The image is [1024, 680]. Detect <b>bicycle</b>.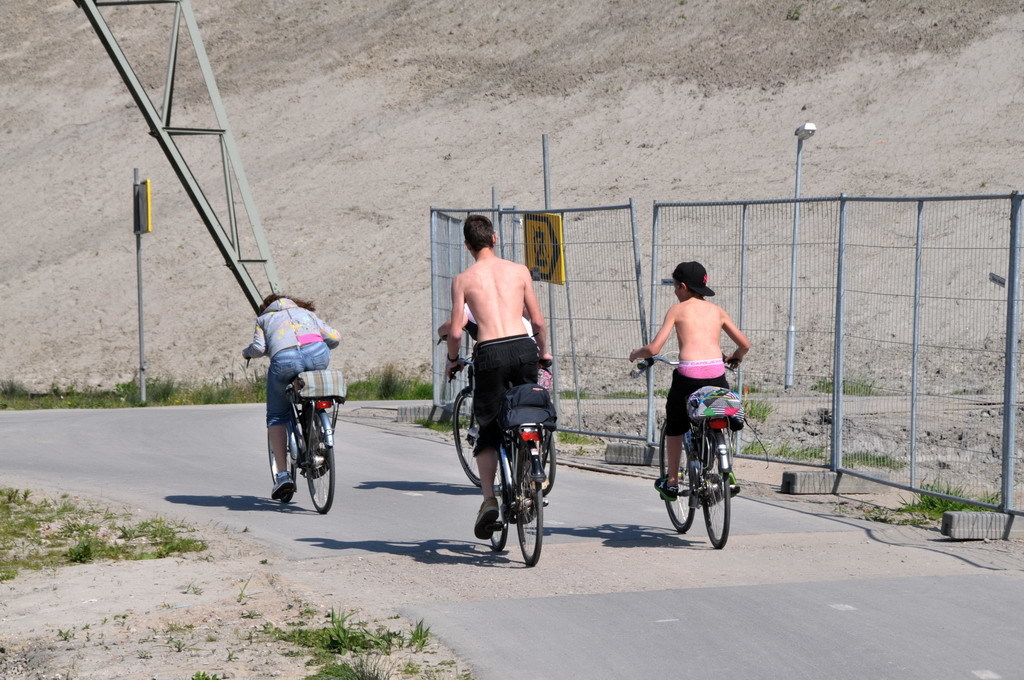
Detection: 431 321 556 497.
